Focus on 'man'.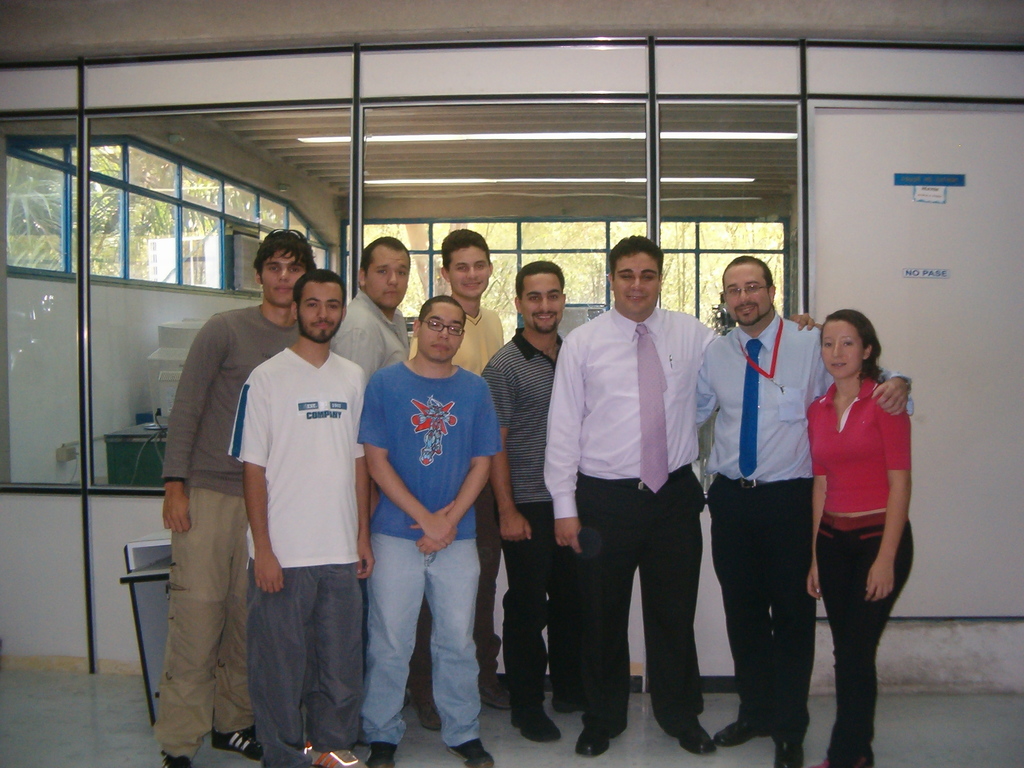
Focused at [165, 225, 318, 767].
